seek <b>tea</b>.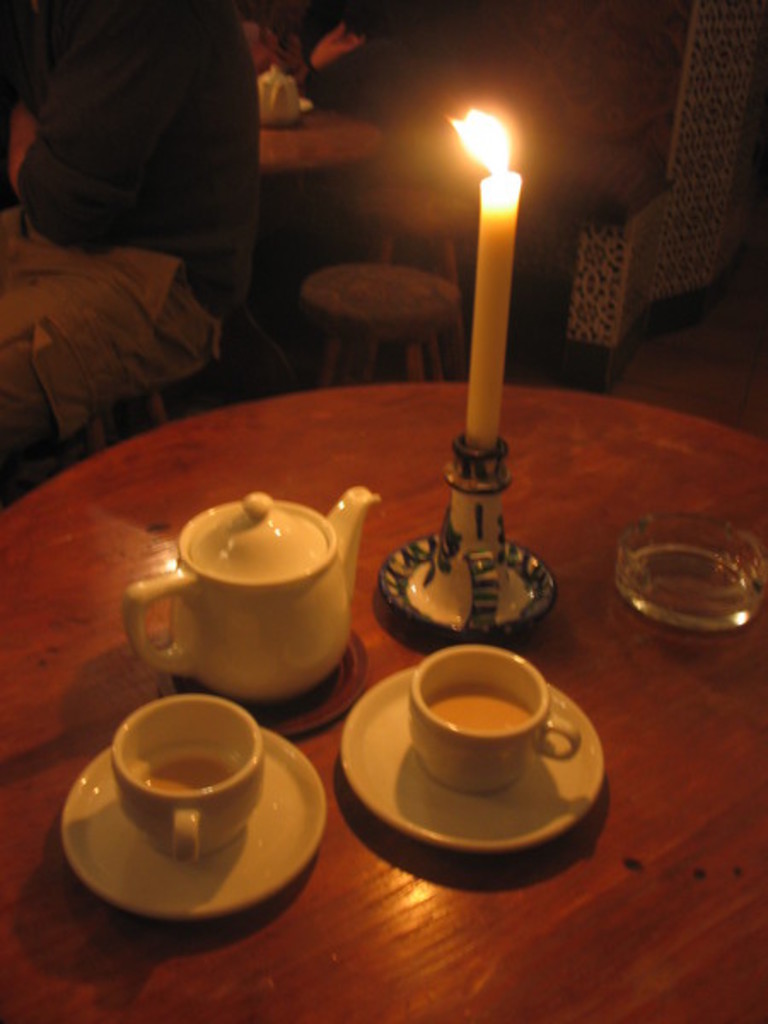
[137,753,232,790].
